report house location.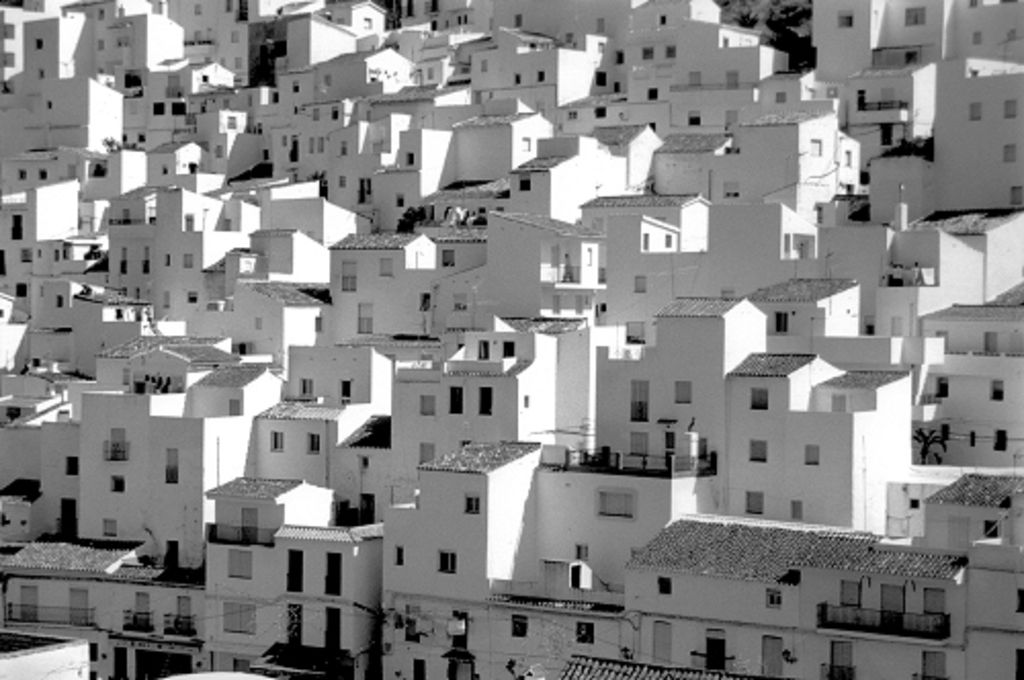
Report: 131:573:229:666.
